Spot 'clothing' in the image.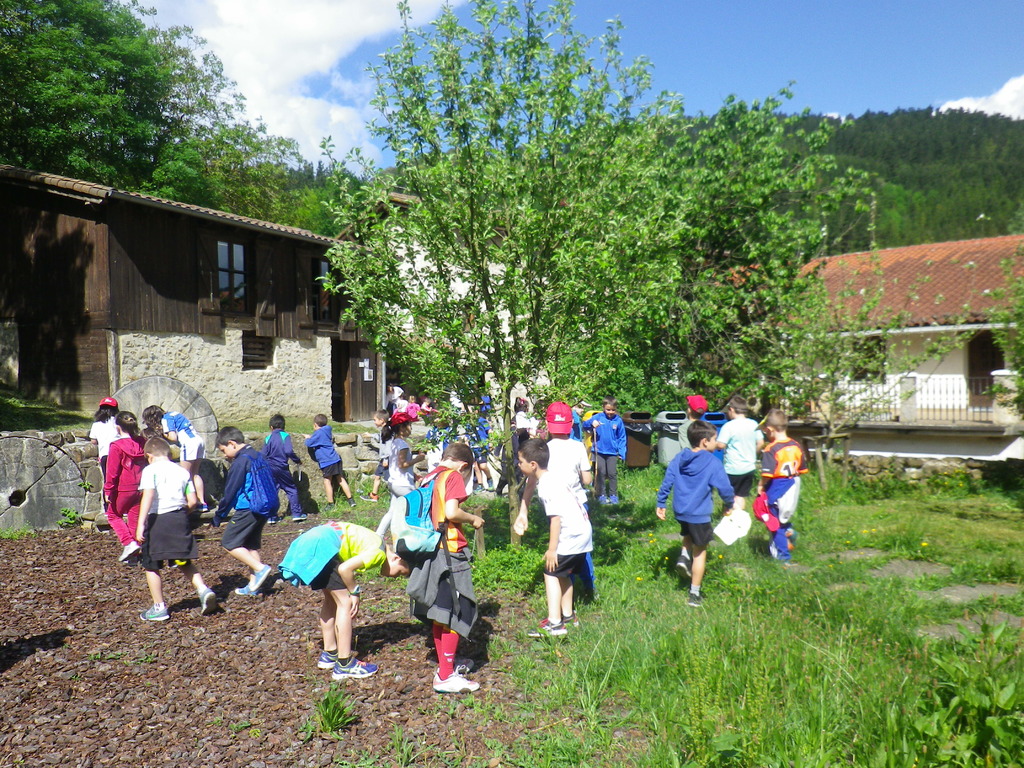
'clothing' found at pyautogui.locateOnScreen(88, 415, 130, 468).
